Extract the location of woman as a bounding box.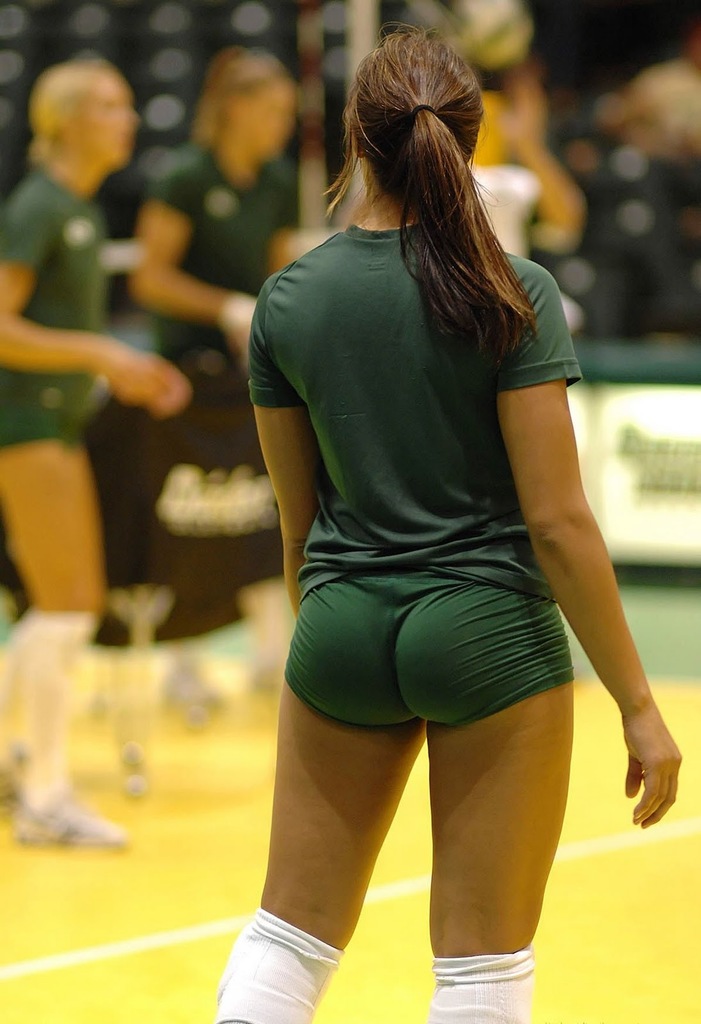
bbox(131, 51, 319, 403).
